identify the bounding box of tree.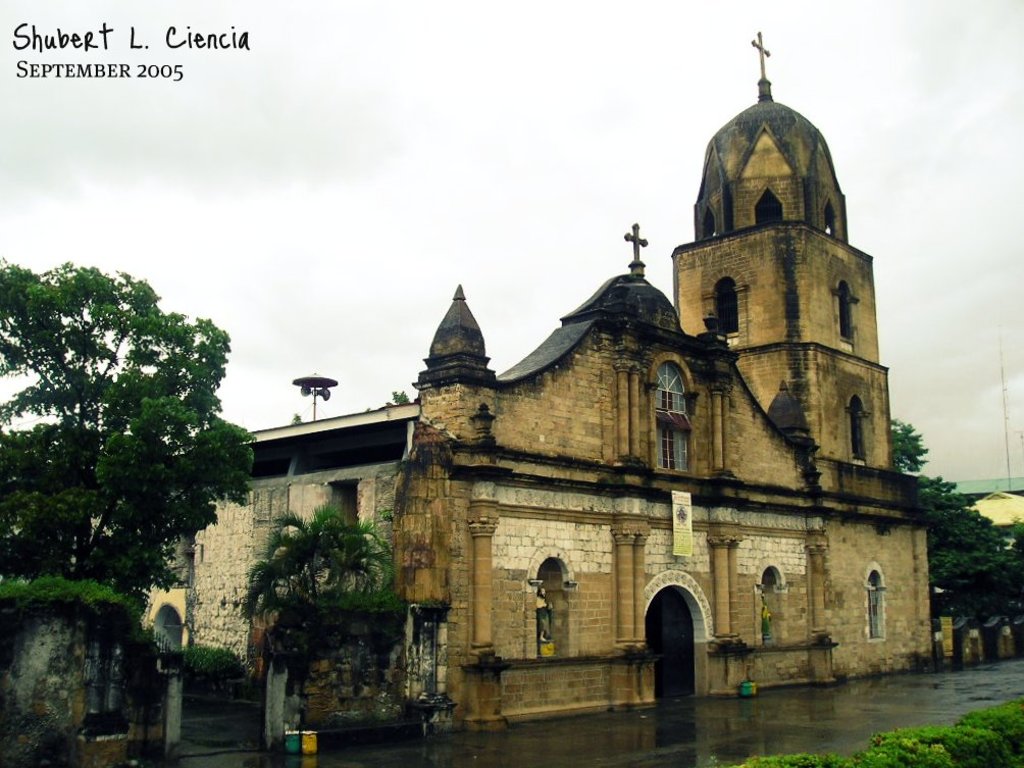
box=[0, 257, 263, 625].
